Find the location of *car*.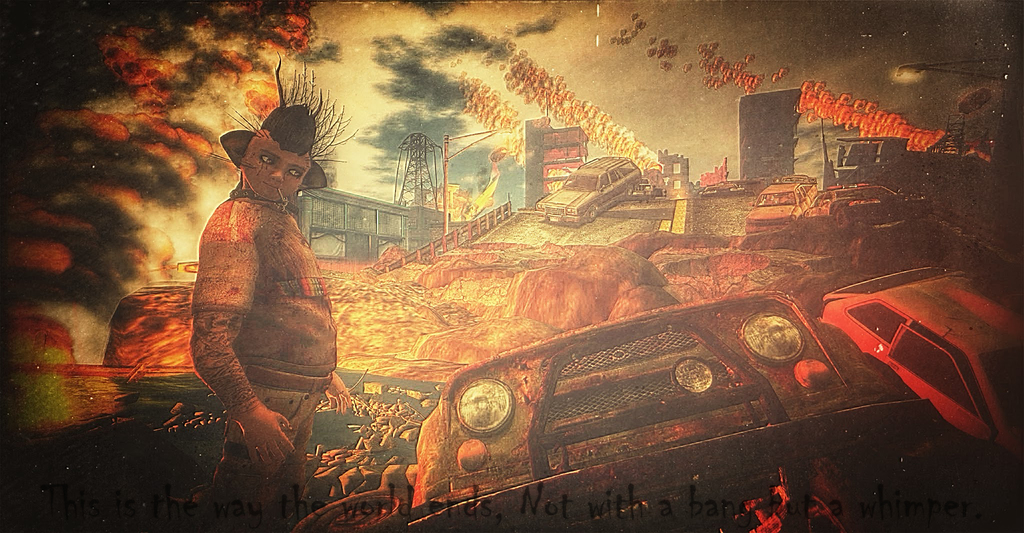
Location: 529/156/639/224.
